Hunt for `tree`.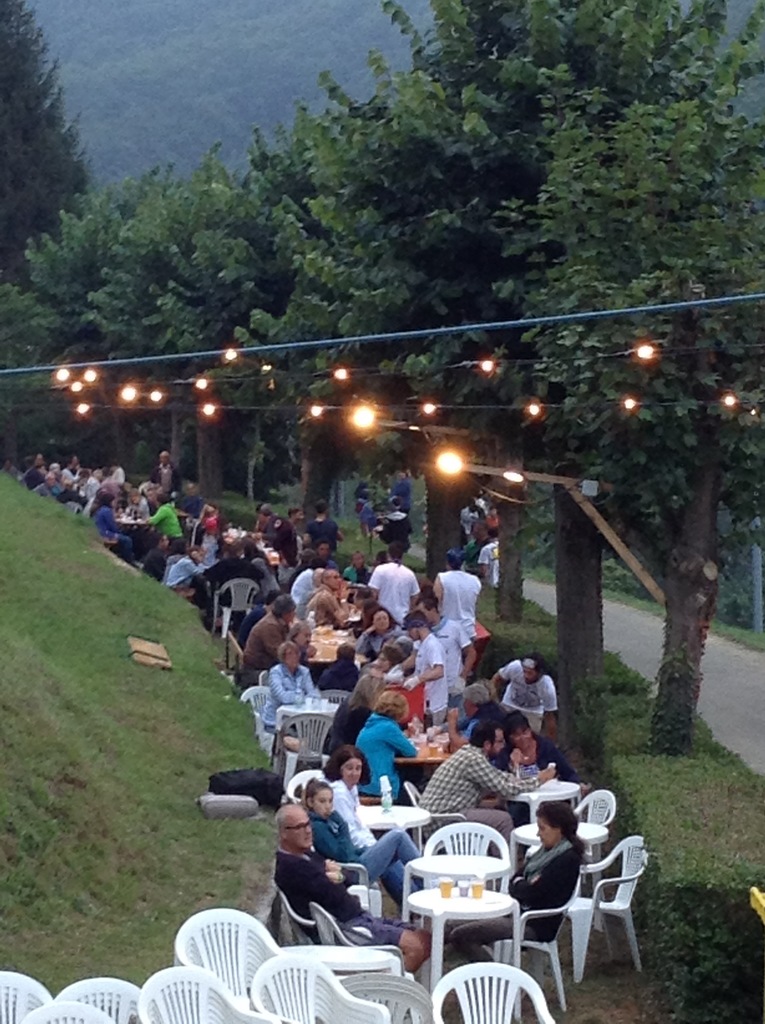
Hunted down at (x1=0, y1=26, x2=88, y2=230).
